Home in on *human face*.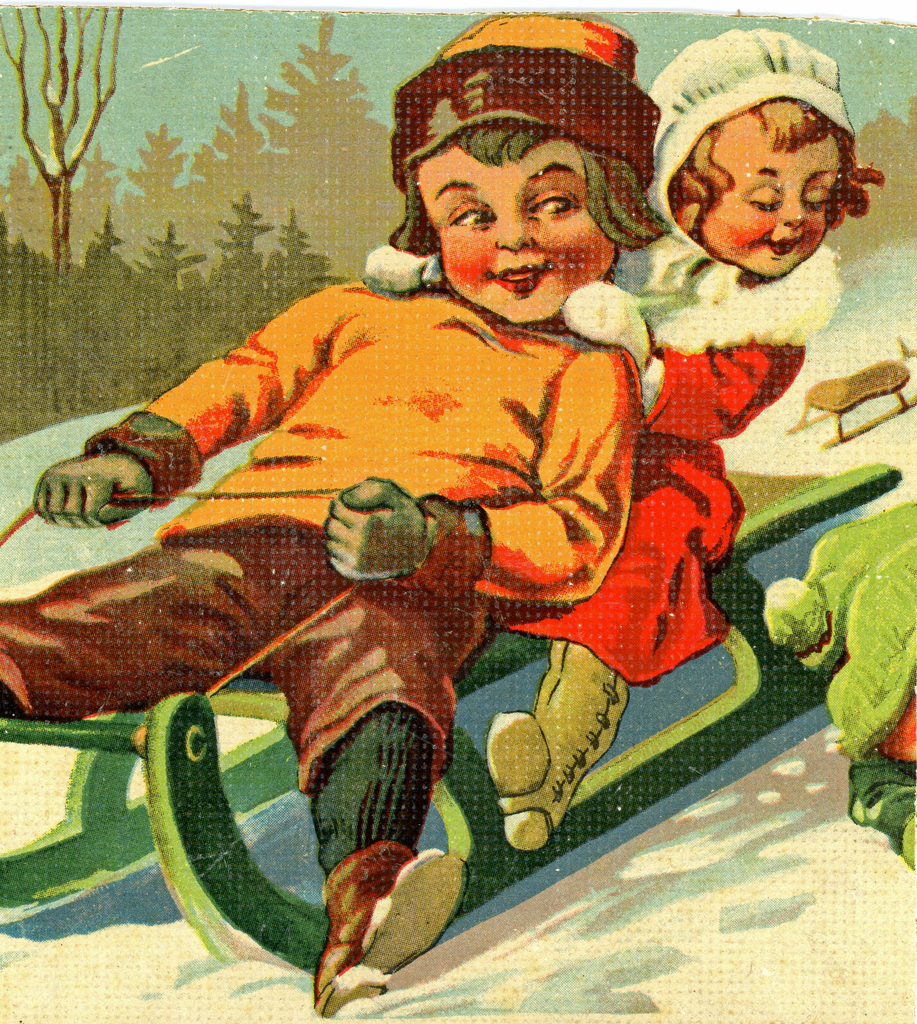
Homed in at (665,90,847,284).
